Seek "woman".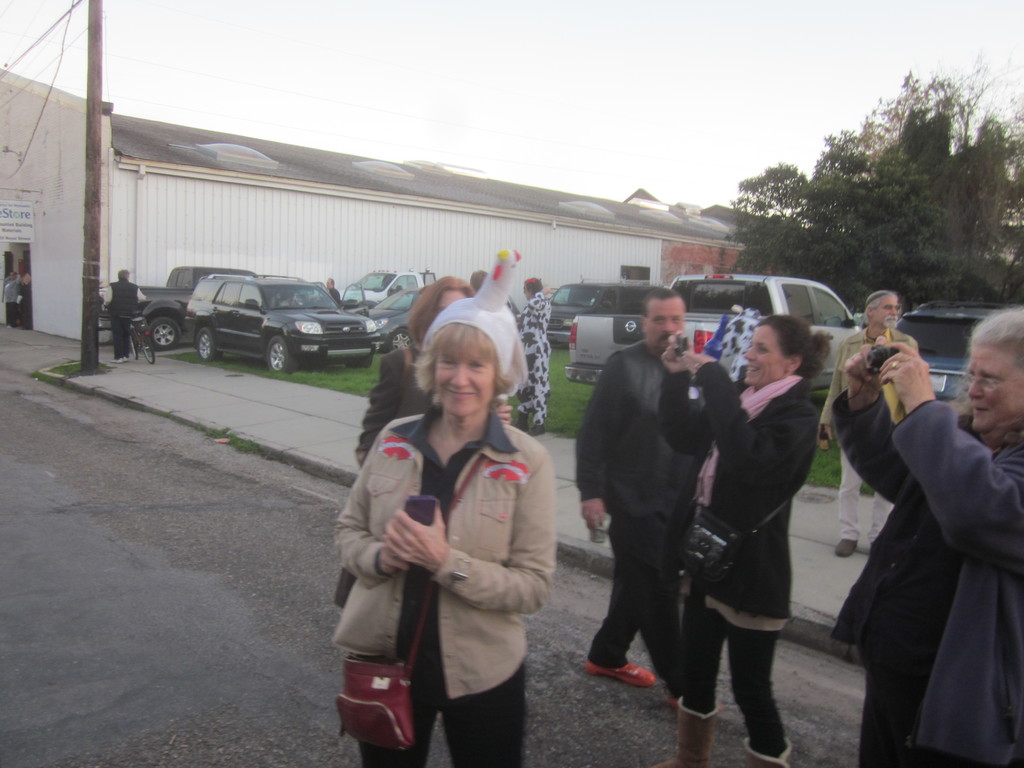
{"left": 831, "top": 306, "right": 1023, "bottom": 767}.
